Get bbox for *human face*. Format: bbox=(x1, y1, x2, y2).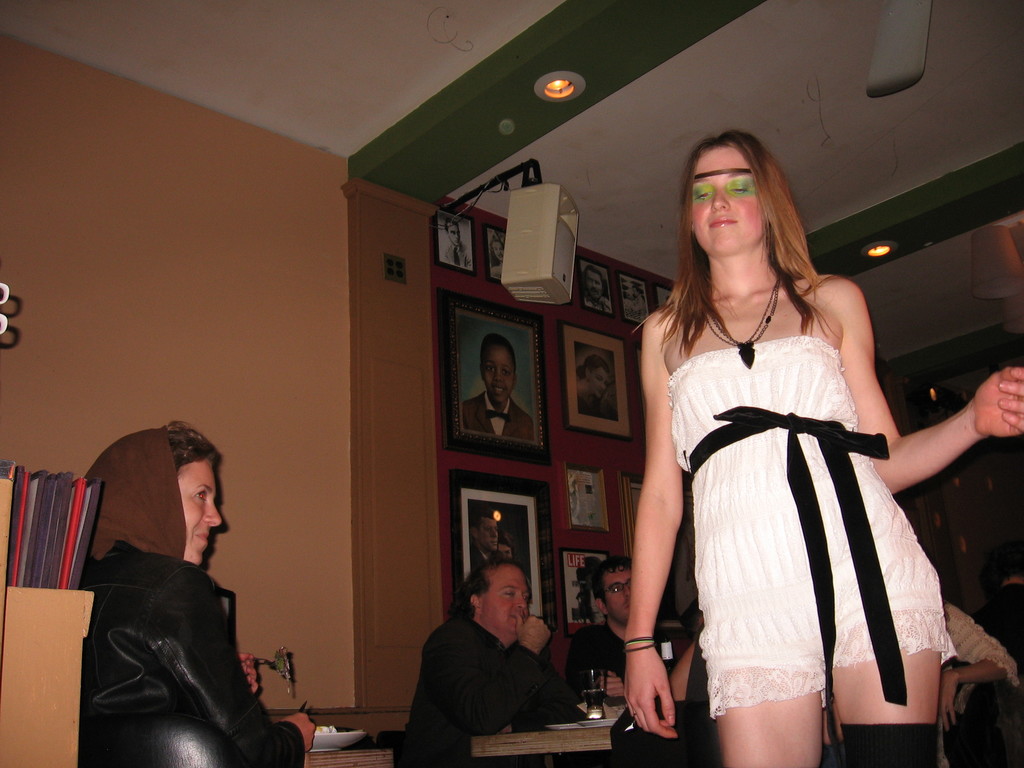
bbox=(178, 461, 227, 569).
